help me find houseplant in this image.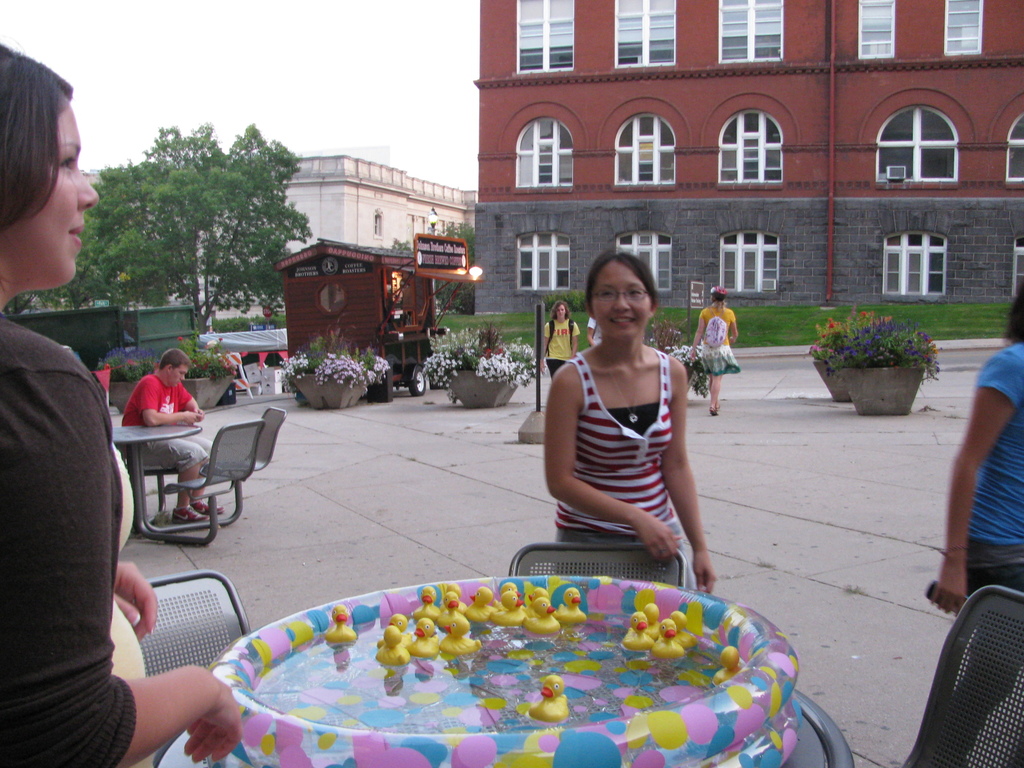
Found it: rect(97, 333, 237, 418).
